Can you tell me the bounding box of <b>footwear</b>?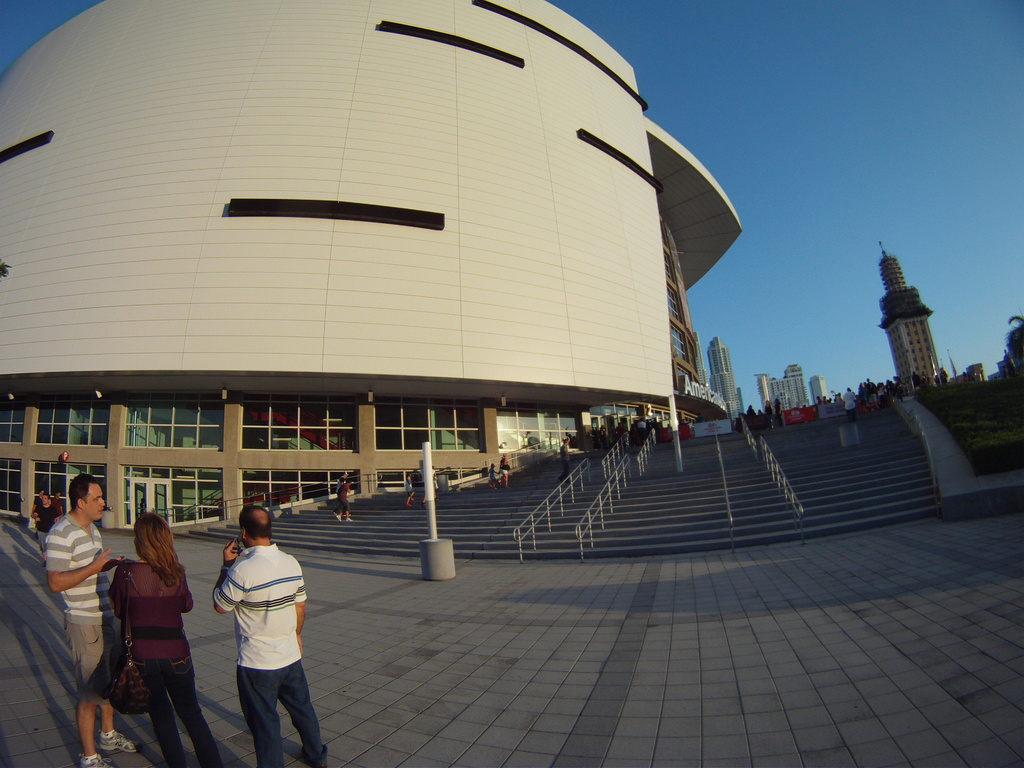
79, 751, 118, 767.
